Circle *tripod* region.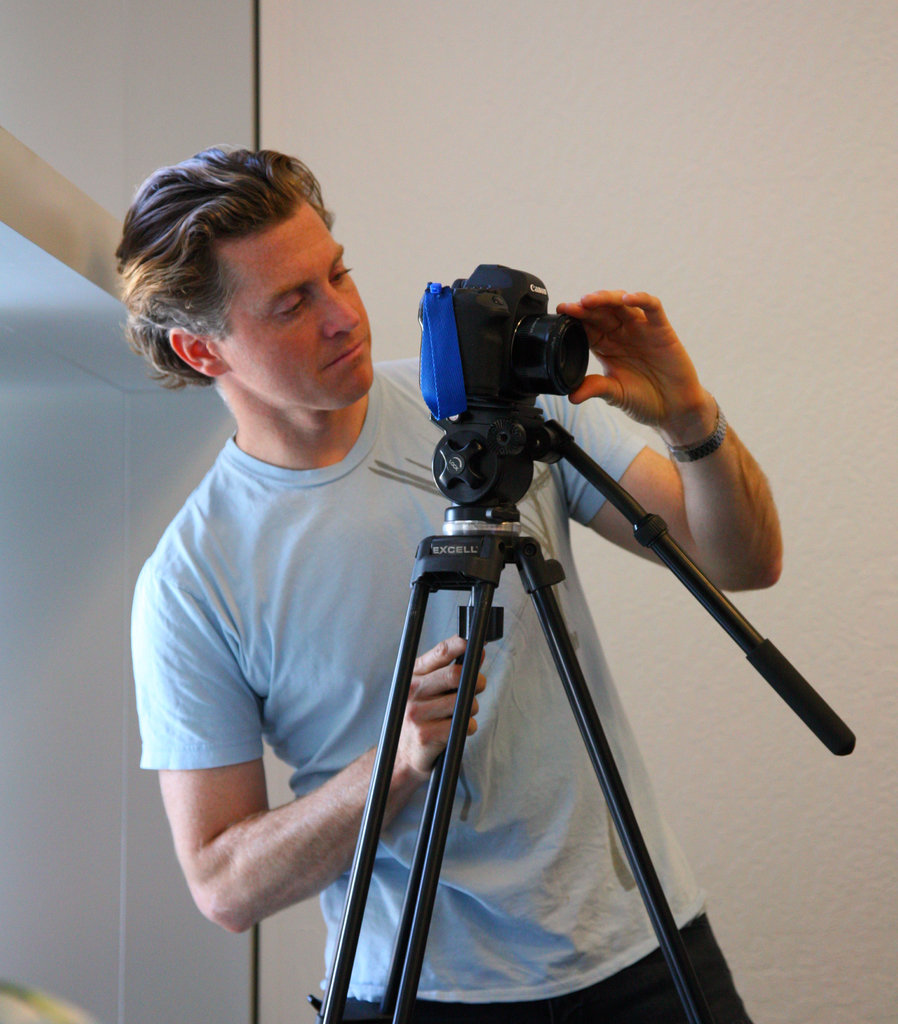
Region: {"x1": 318, "y1": 401, "x2": 858, "y2": 1023}.
